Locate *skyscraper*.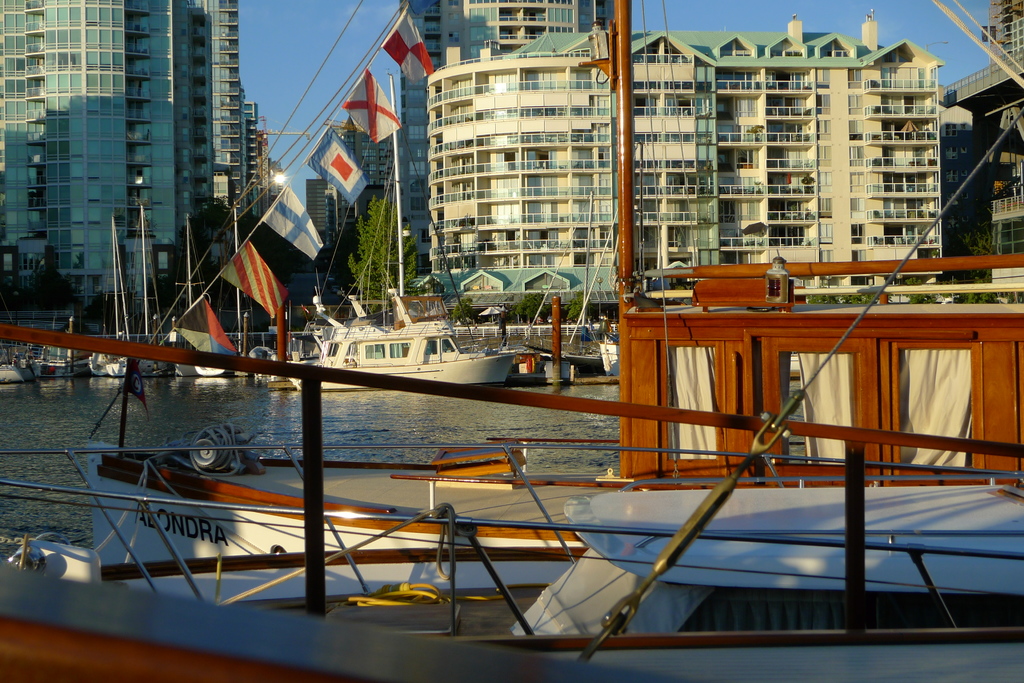
Bounding box: bbox=(12, 16, 278, 293).
